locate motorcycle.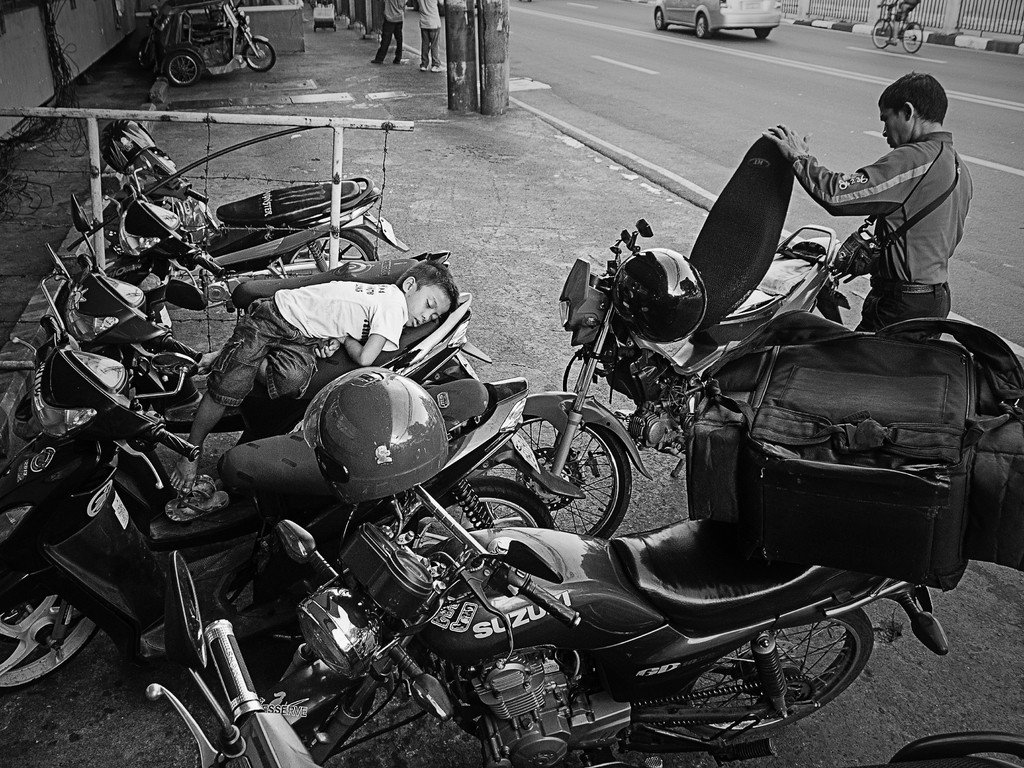
Bounding box: box(144, 3, 170, 71).
